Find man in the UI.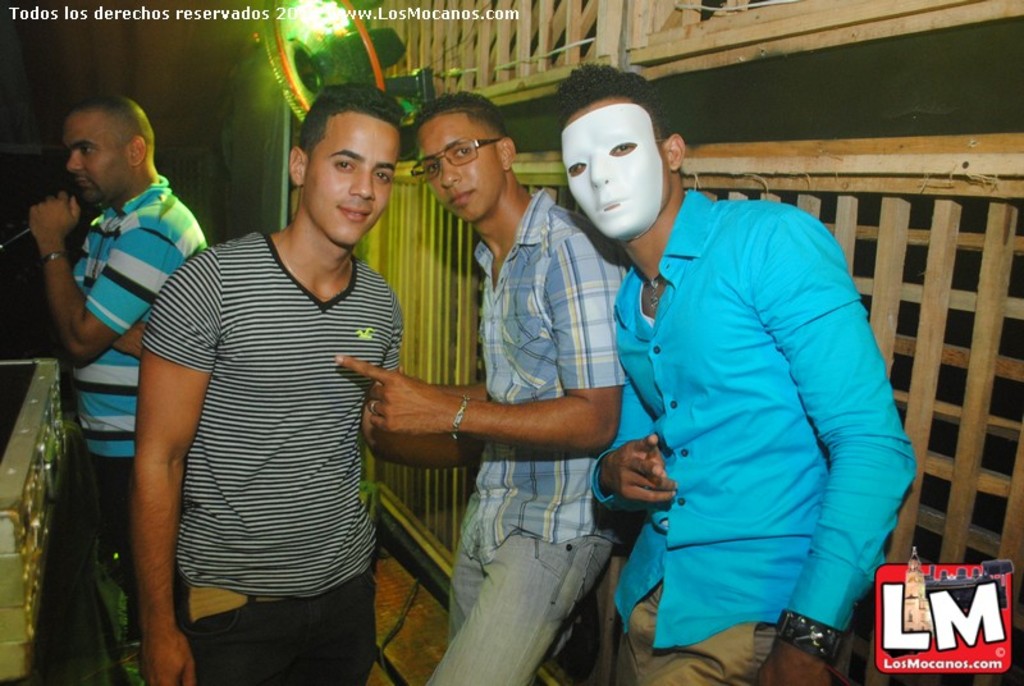
UI element at left=334, top=88, right=630, bottom=685.
